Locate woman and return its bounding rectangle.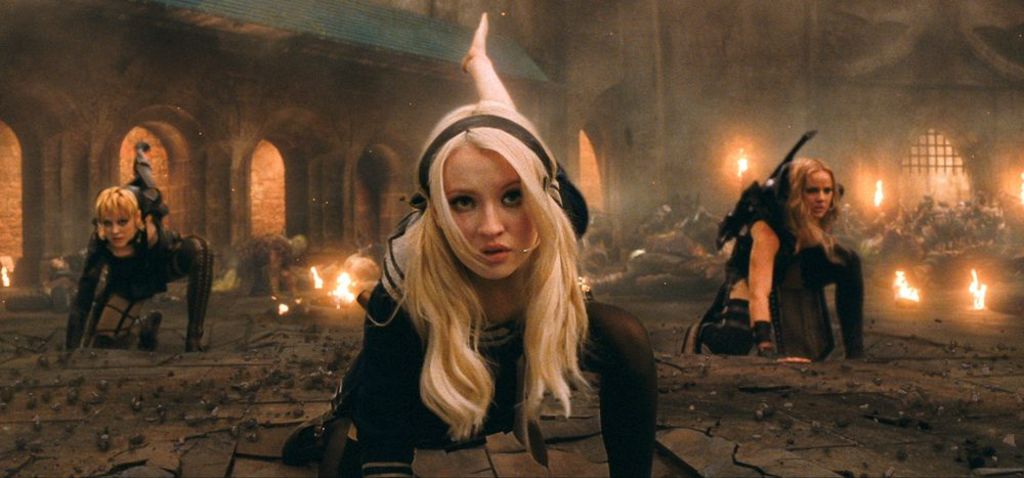
select_region(40, 135, 216, 366).
